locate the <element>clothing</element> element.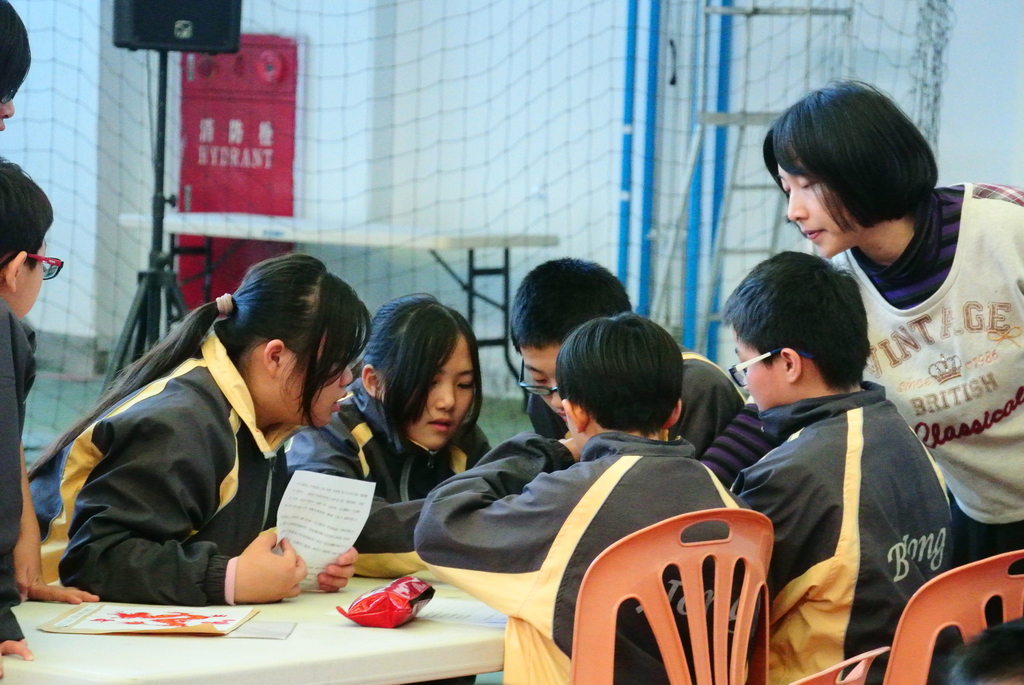
Element bbox: box=[284, 377, 494, 579].
